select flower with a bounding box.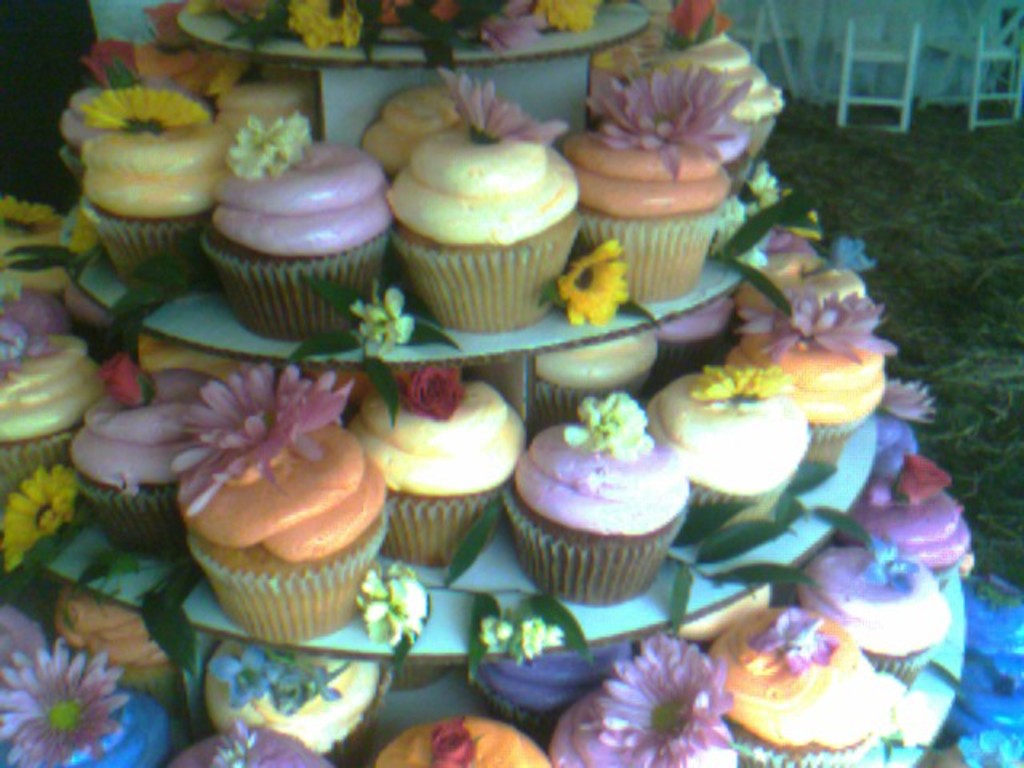
[584,61,752,184].
